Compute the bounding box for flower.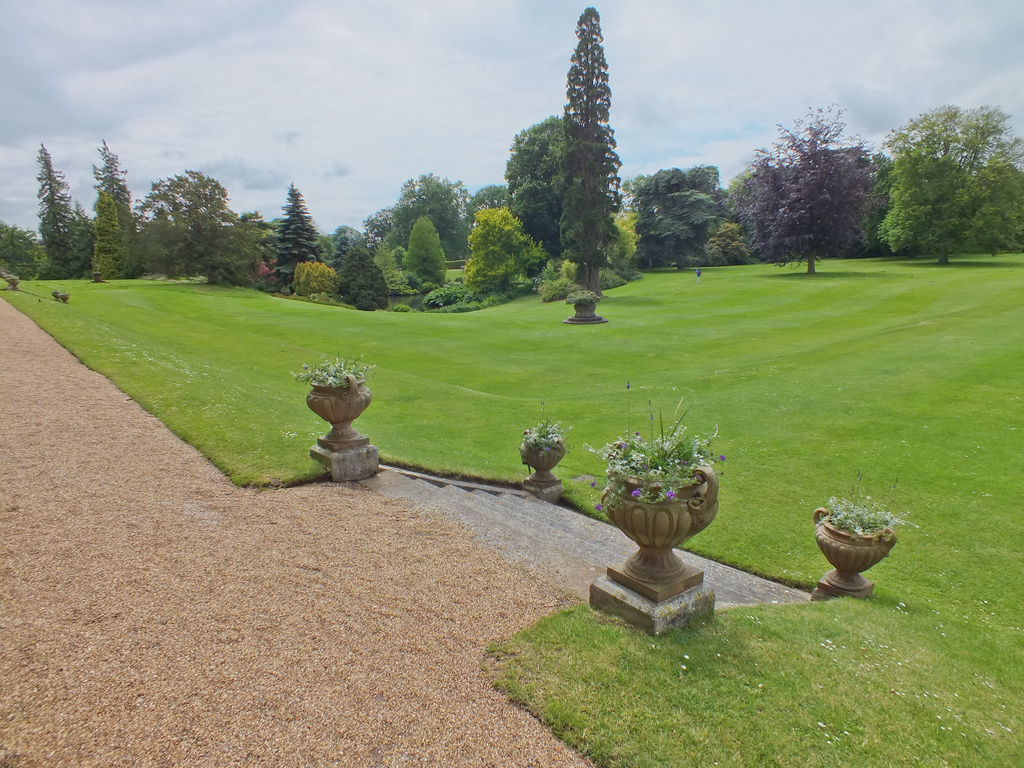
(713,456,730,466).
